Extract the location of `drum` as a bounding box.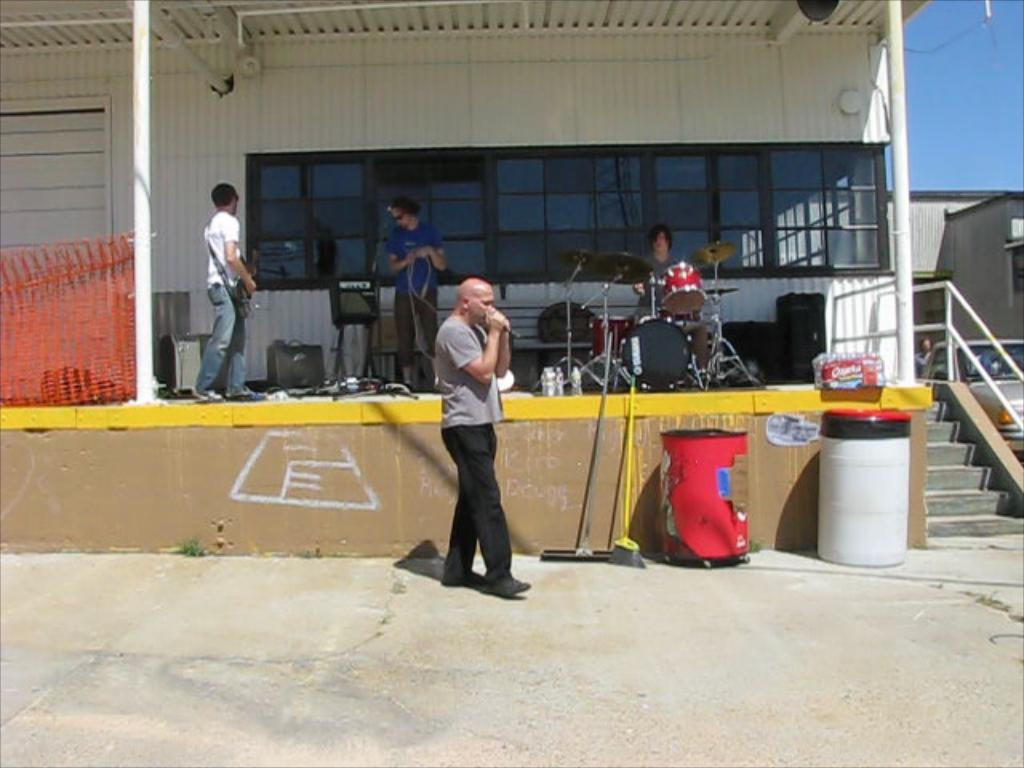
[618,317,693,390].
